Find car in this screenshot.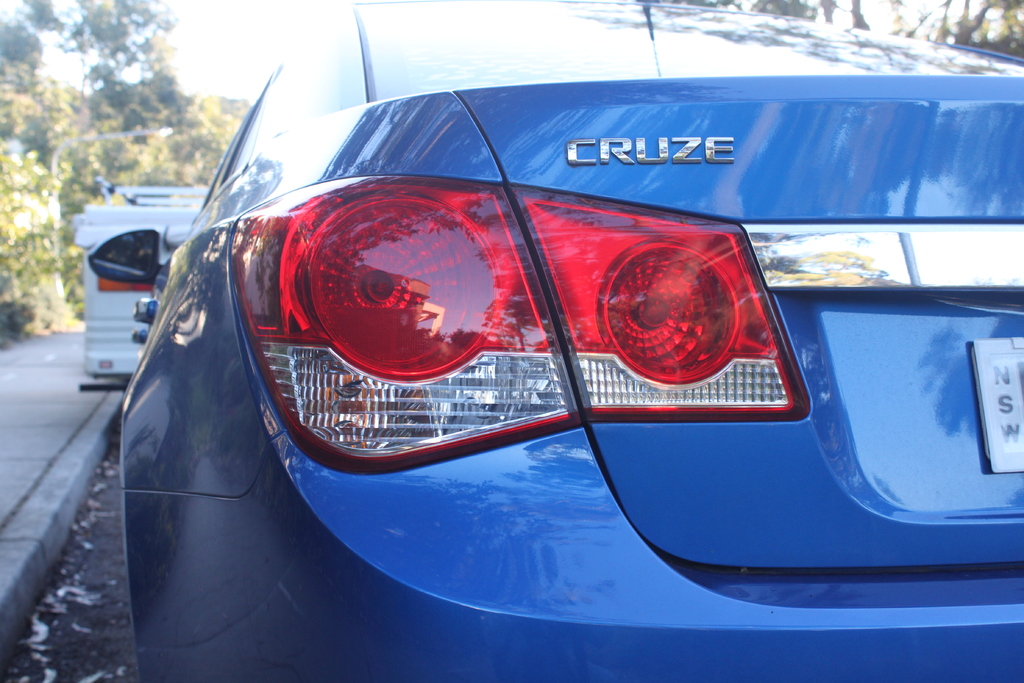
The bounding box for car is locate(109, 42, 975, 645).
